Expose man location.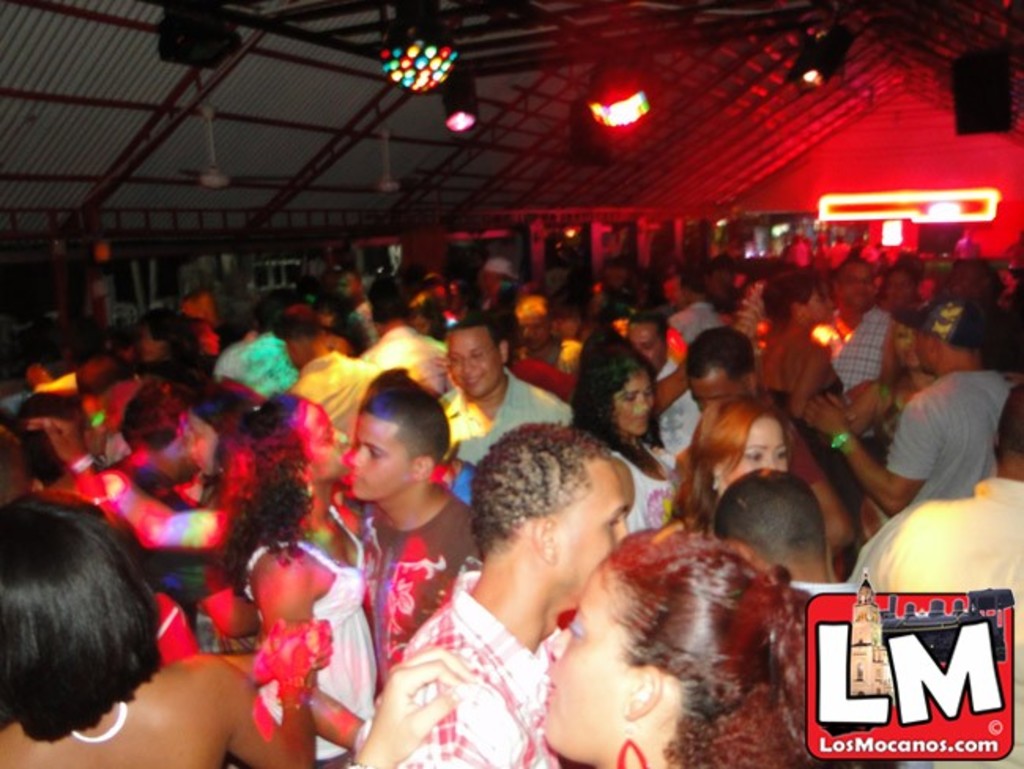
Exposed at box=[378, 427, 652, 768].
